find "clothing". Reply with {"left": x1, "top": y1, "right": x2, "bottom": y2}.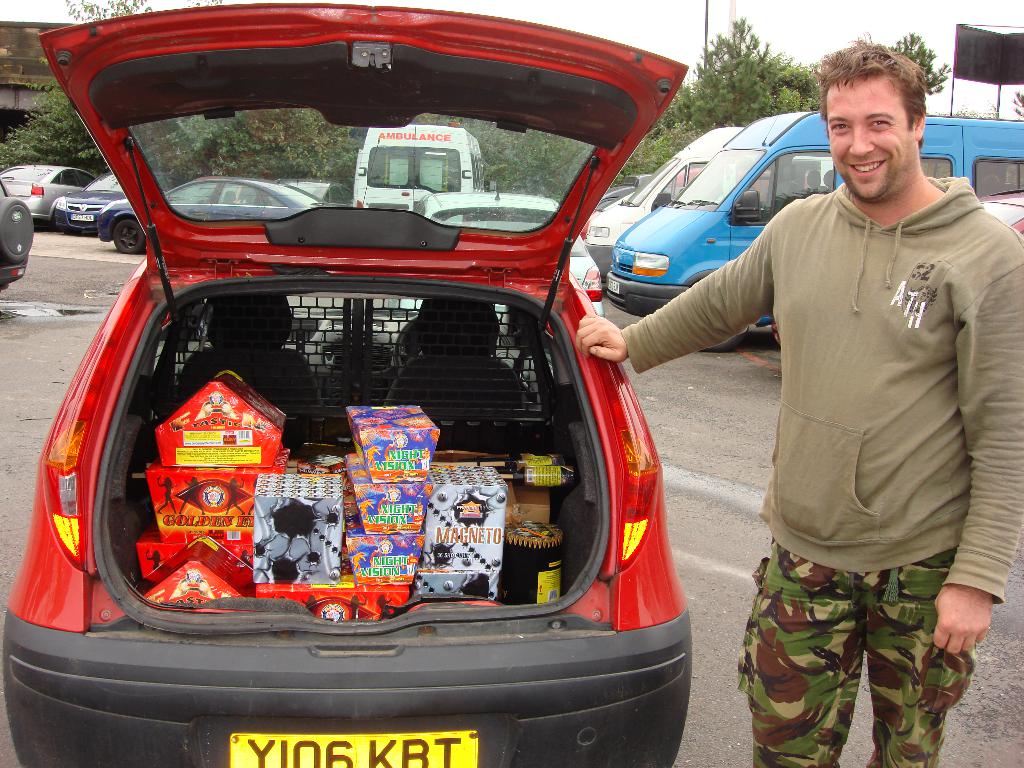
{"left": 598, "top": 174, "right": 1014, "bottom": 767}.
